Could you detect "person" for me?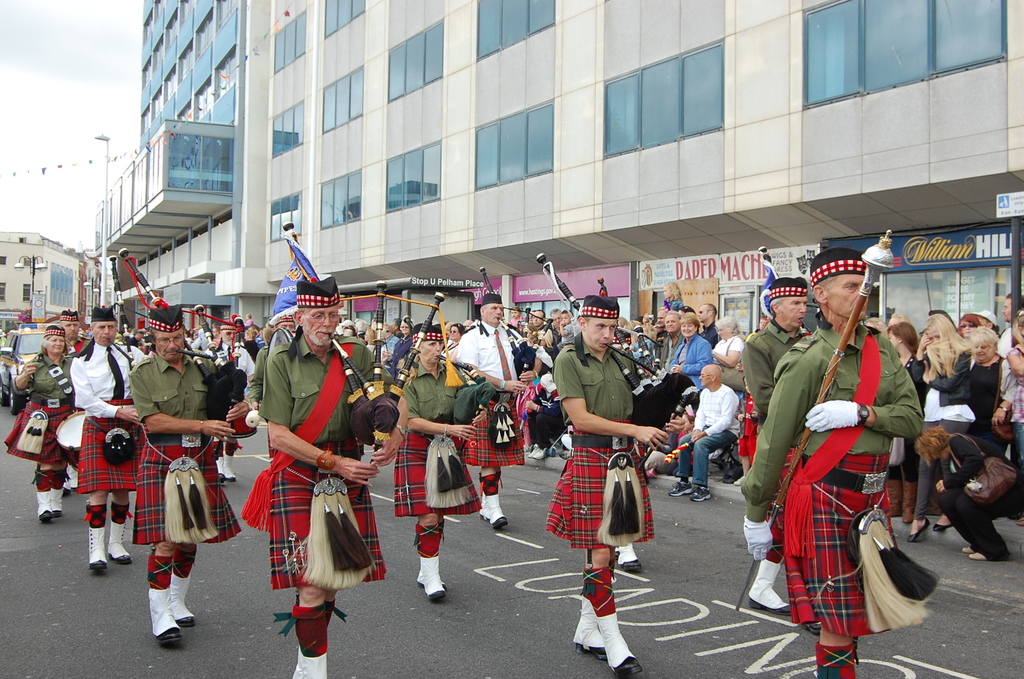
Detection result: x1=2, y1=249, x2=1023, y2=678.
